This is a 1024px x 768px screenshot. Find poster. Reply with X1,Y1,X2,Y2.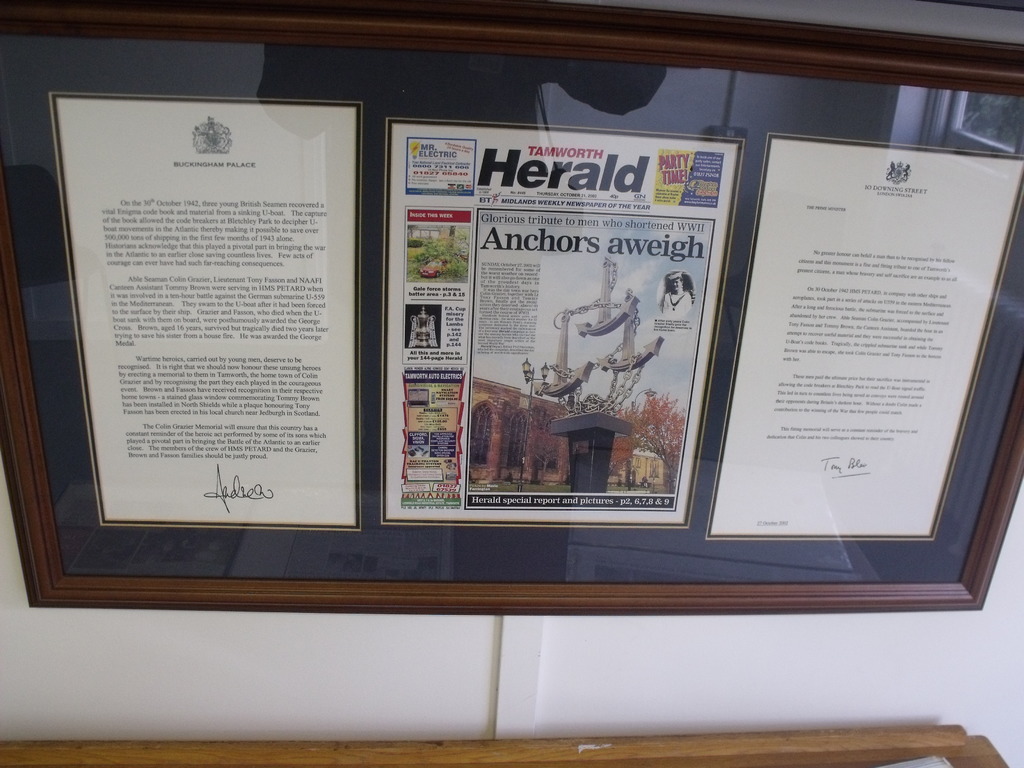
706,134,1023,538.
